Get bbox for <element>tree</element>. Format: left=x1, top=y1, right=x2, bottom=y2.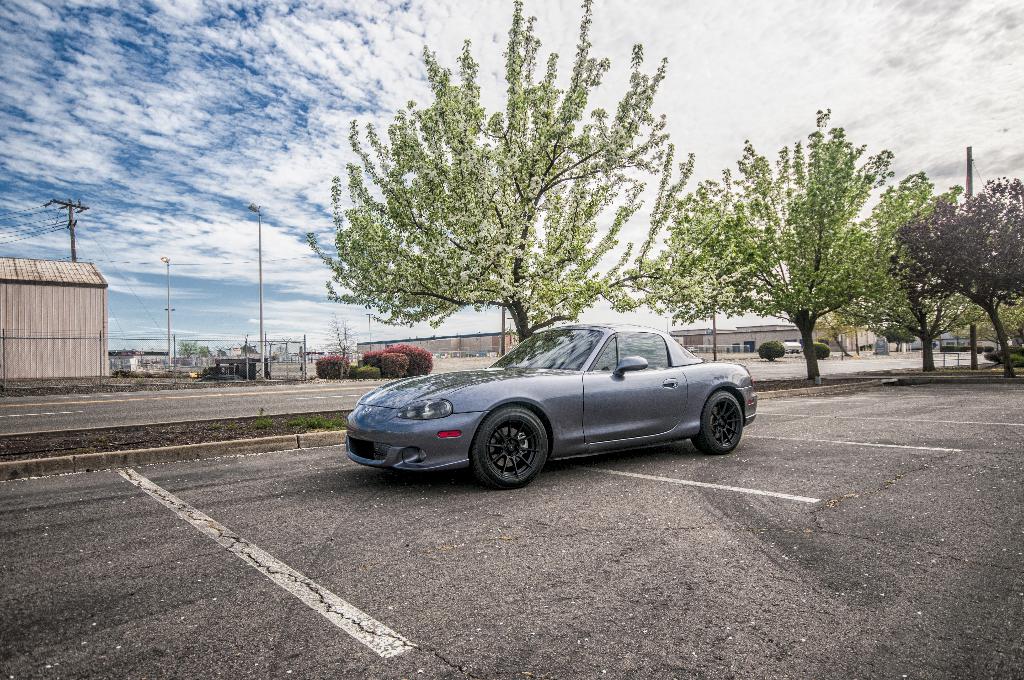
left=819, top=172, right=988, bottom=376.
